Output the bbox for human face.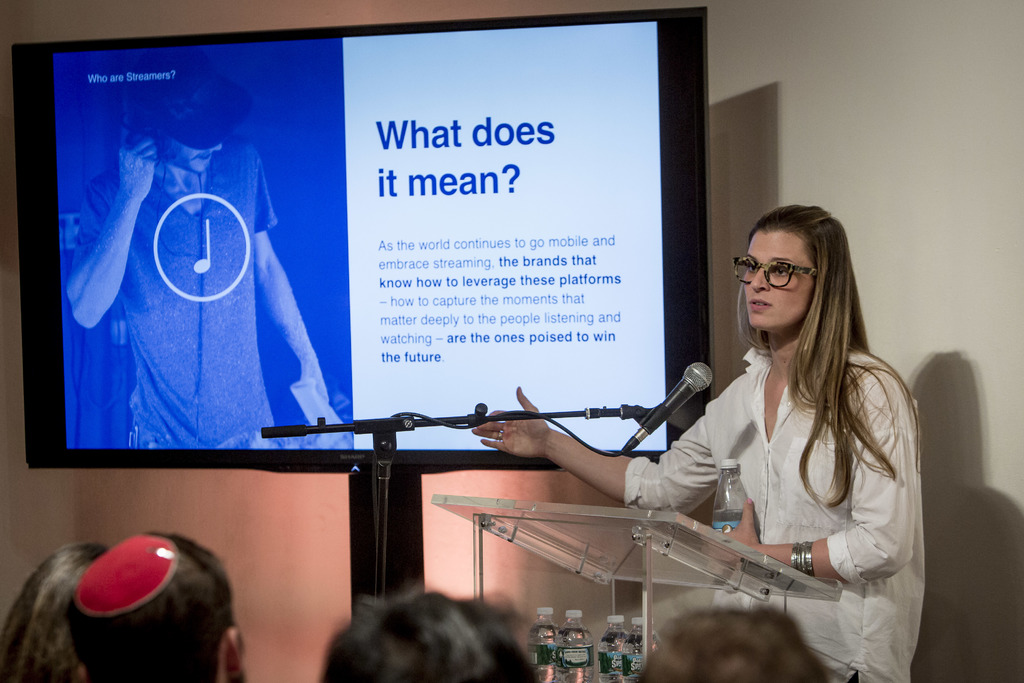
(left=744, top=230, right=813, bottom=327).
